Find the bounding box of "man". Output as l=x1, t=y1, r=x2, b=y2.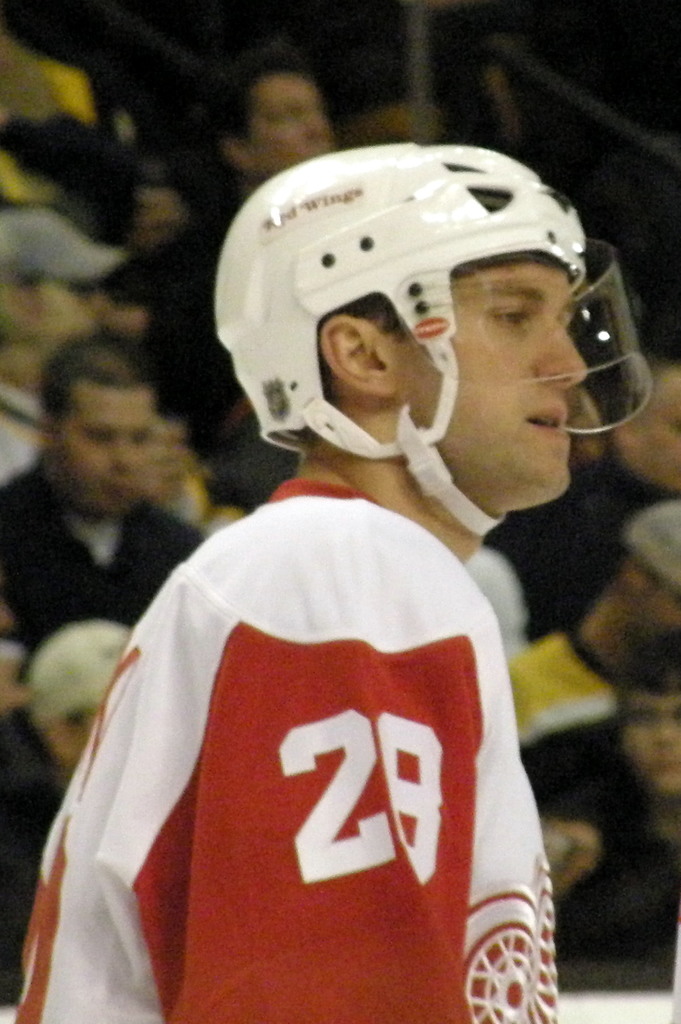
l=0, t=609, r=129, b=1023.
